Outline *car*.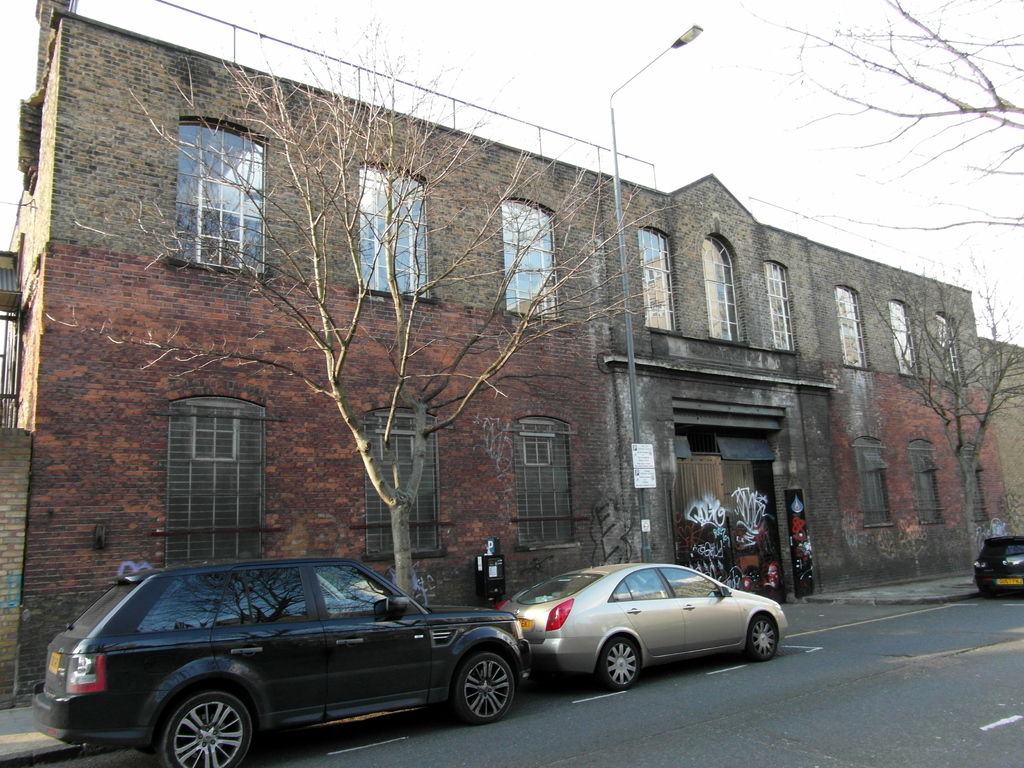
Outline: box=[31, 559, 534, 767].
